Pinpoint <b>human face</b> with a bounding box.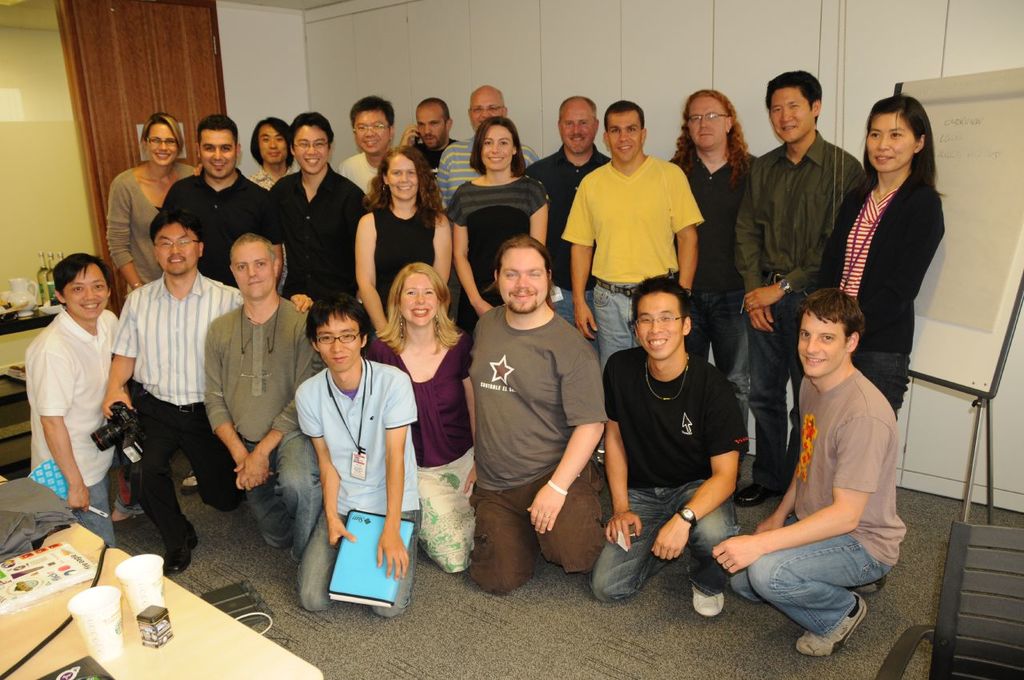
[635,292,686,362].
